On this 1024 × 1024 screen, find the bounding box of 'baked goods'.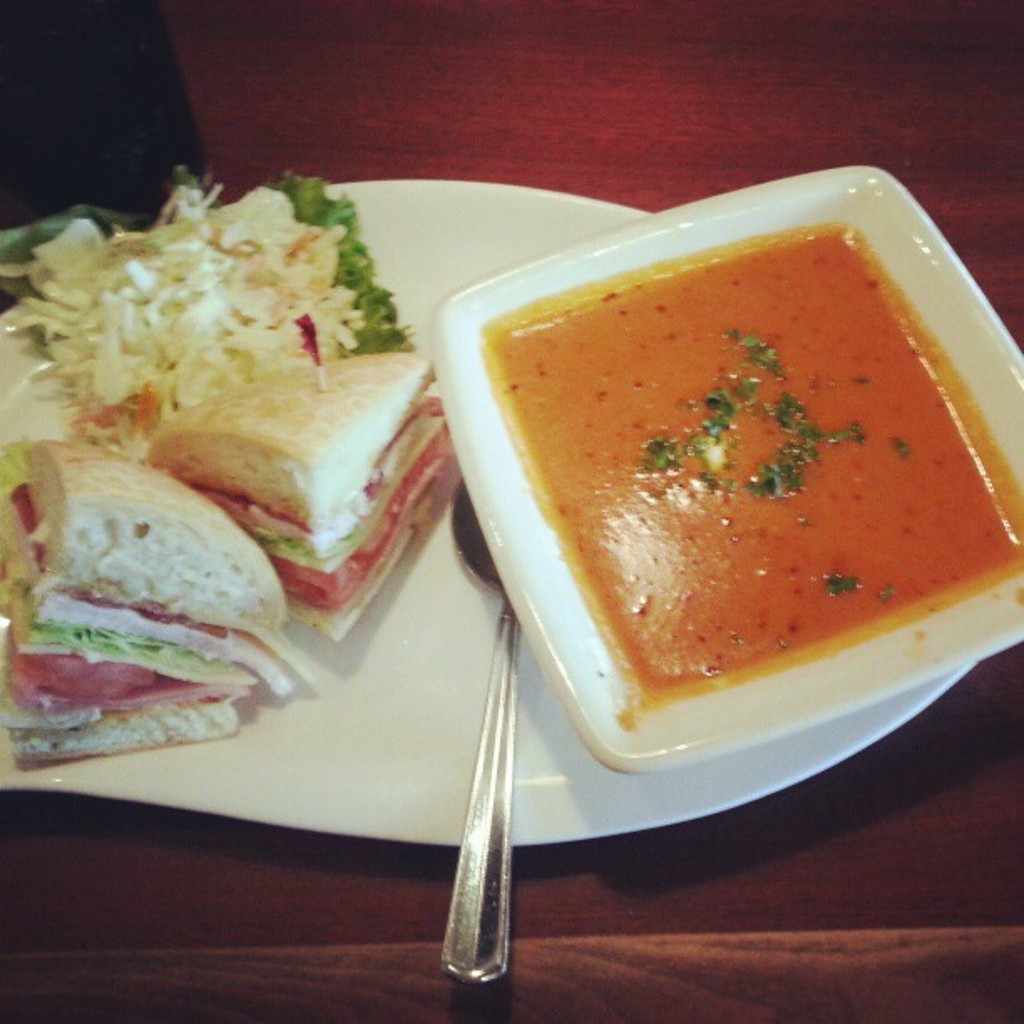
Bounding box: BBox(146, 345, 457, 634).
